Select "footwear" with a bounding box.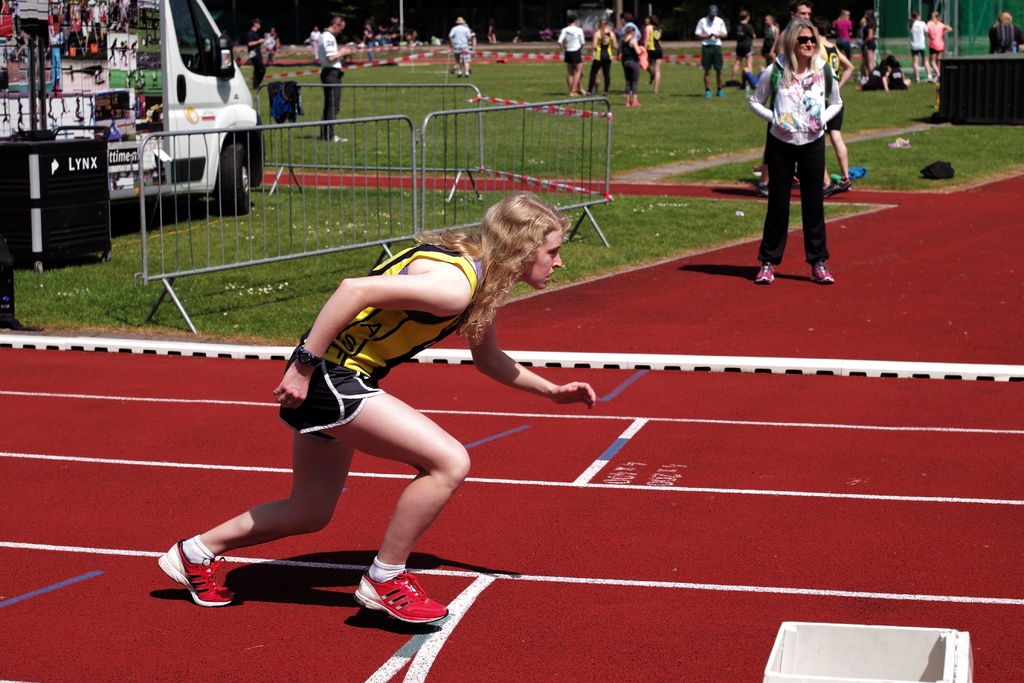
x1=625, y1=103, x2=641, y2=109.
